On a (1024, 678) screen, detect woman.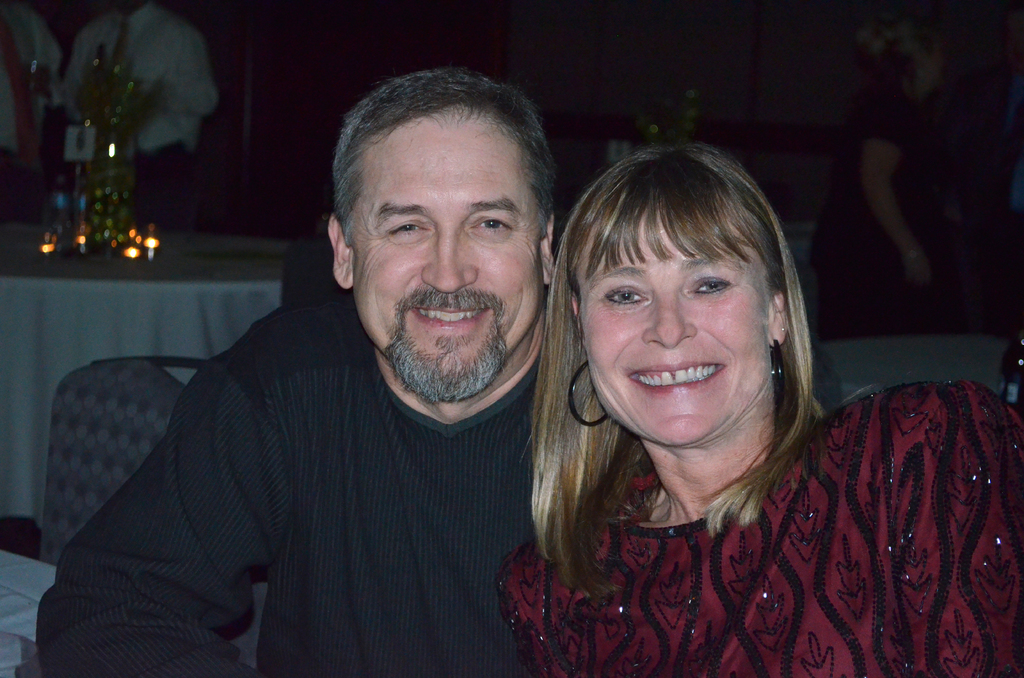
x1=482 y1=178 x2=1002 y2=667.
